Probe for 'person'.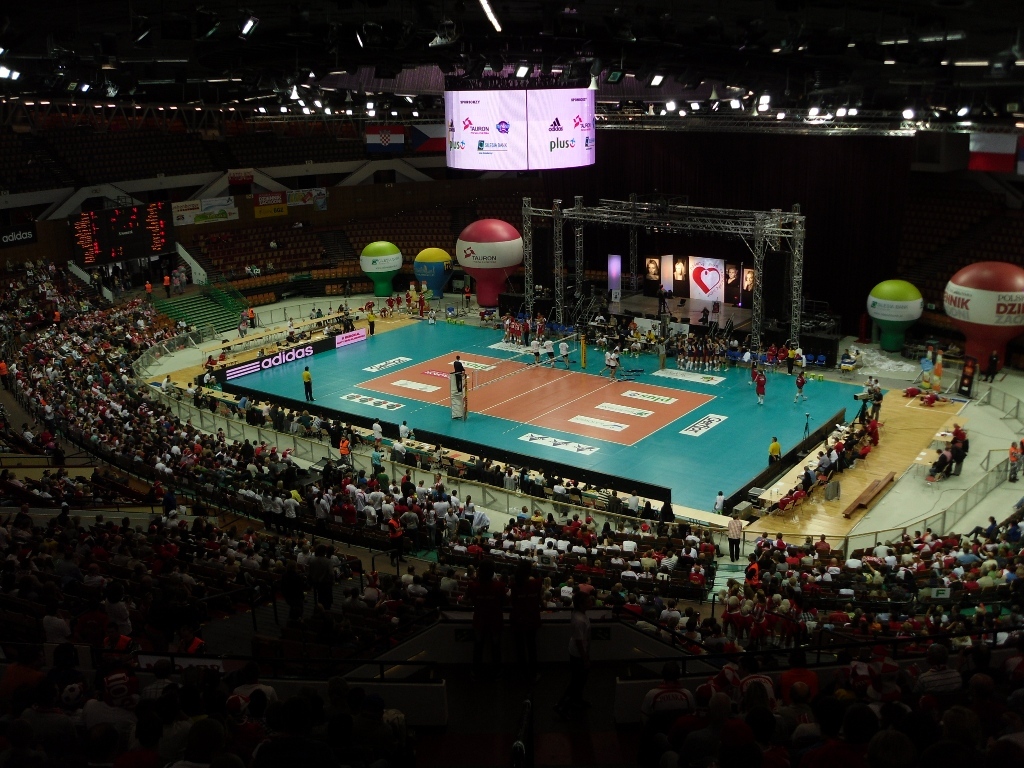
Probe result: 162:275:170:290.
